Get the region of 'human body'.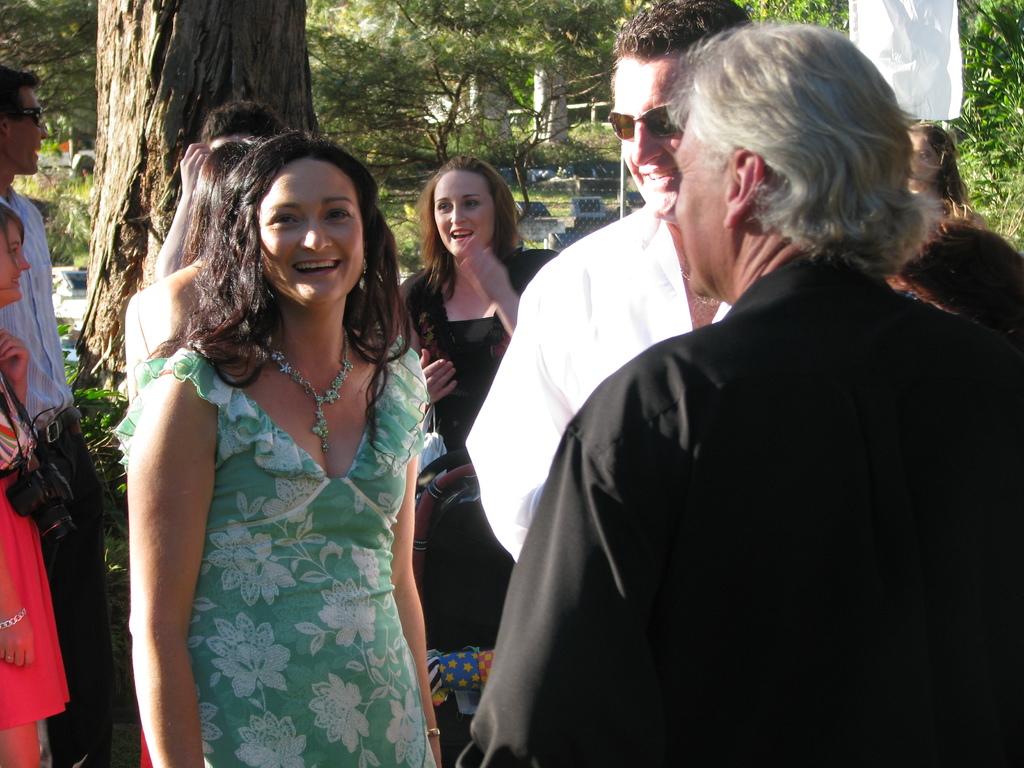
(399,236,558,767).
